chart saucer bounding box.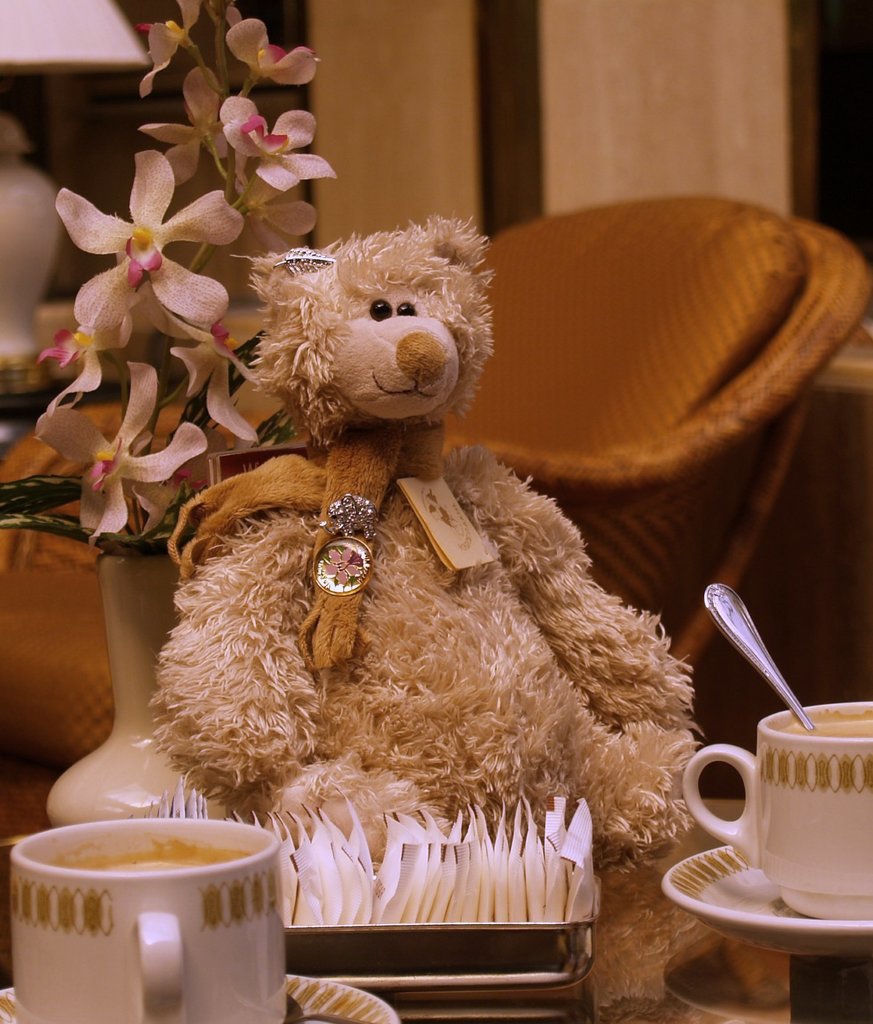
Charted: <bbox>665, 848, 872, 952</bbox>.
